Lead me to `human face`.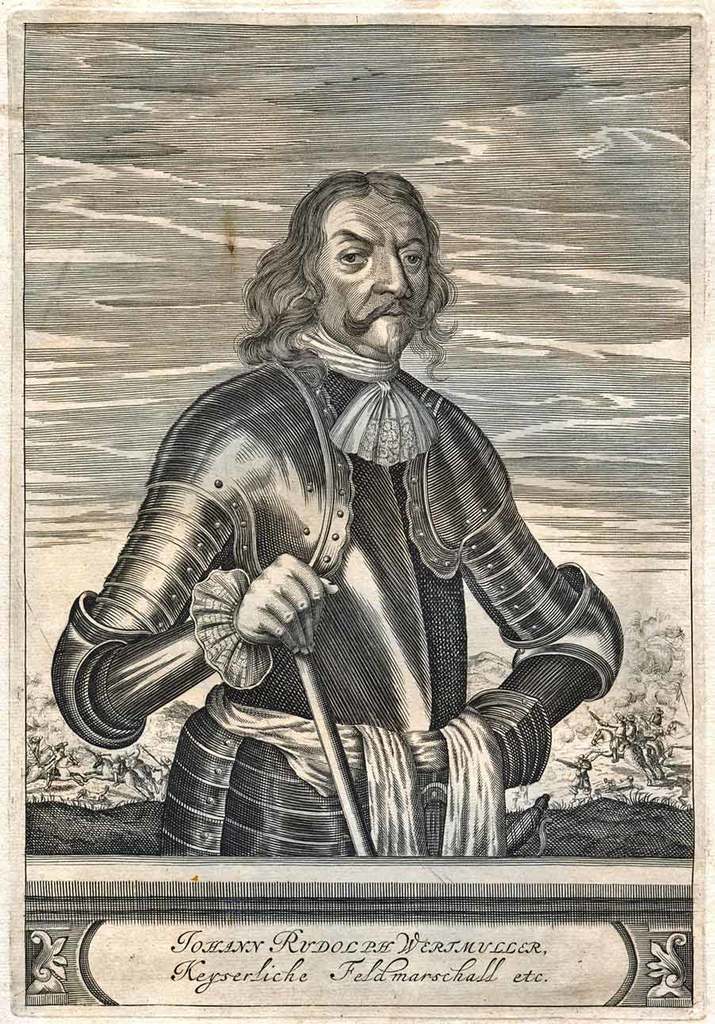
Lead to [320,199,426,350].
